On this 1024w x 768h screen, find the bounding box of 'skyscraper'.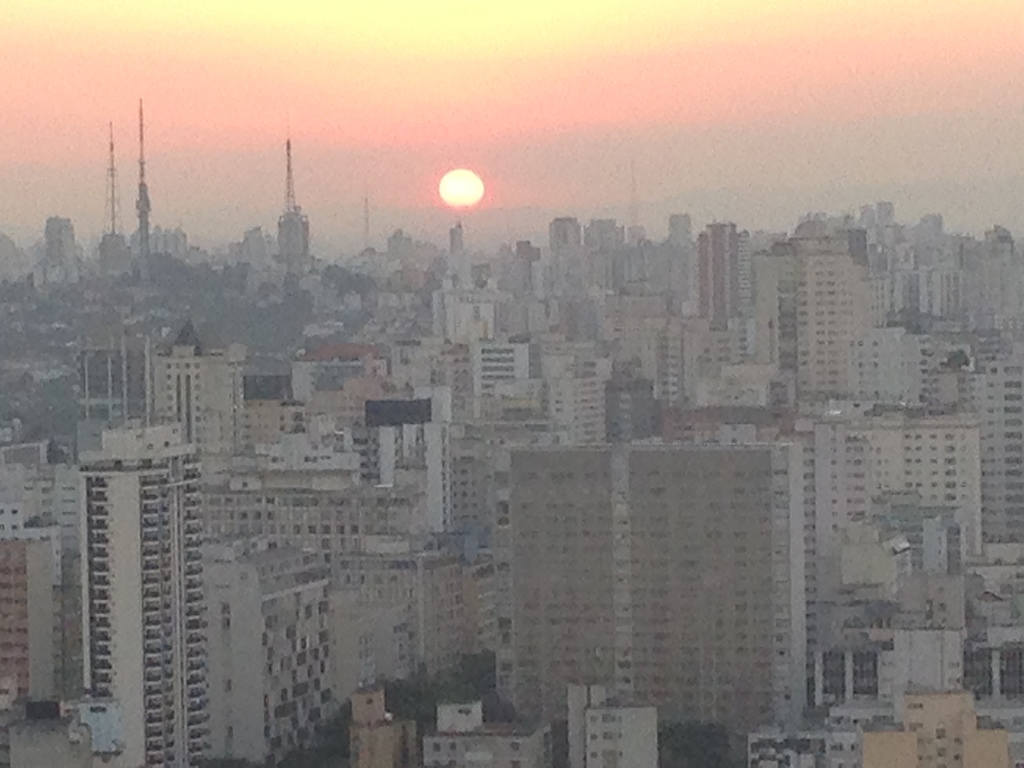
Bounding box: bbox=[700, 220, 740, 321].
